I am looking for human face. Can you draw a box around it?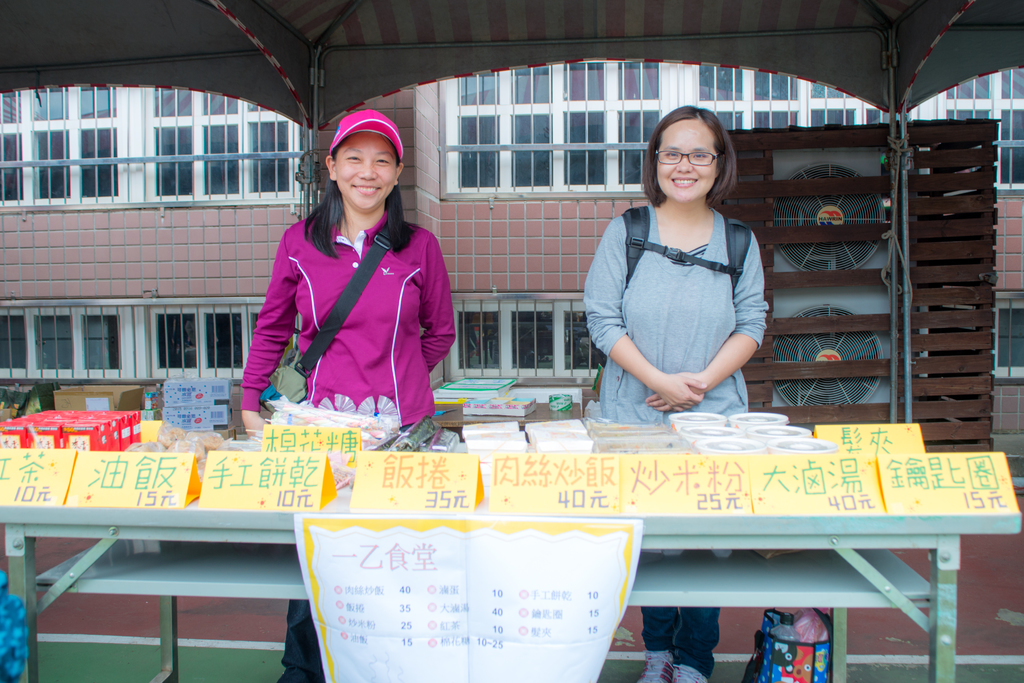
Sure, the bounding box is x1=657 y1=120 x2=717 y2=204.
